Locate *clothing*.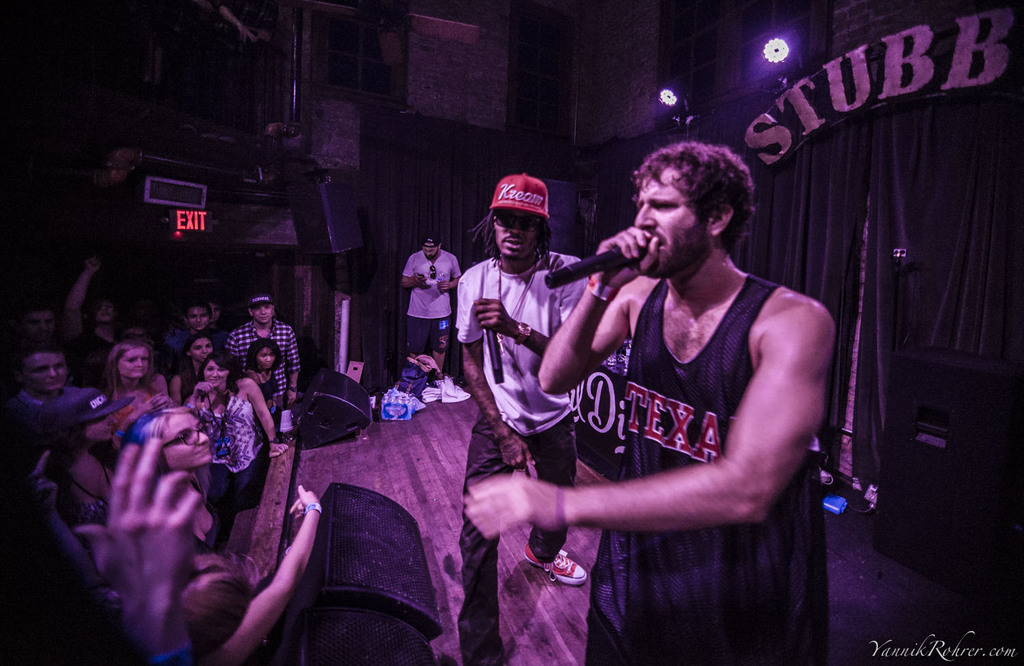
Bounding box: left=451, top=241, right=592, bottom=439.
